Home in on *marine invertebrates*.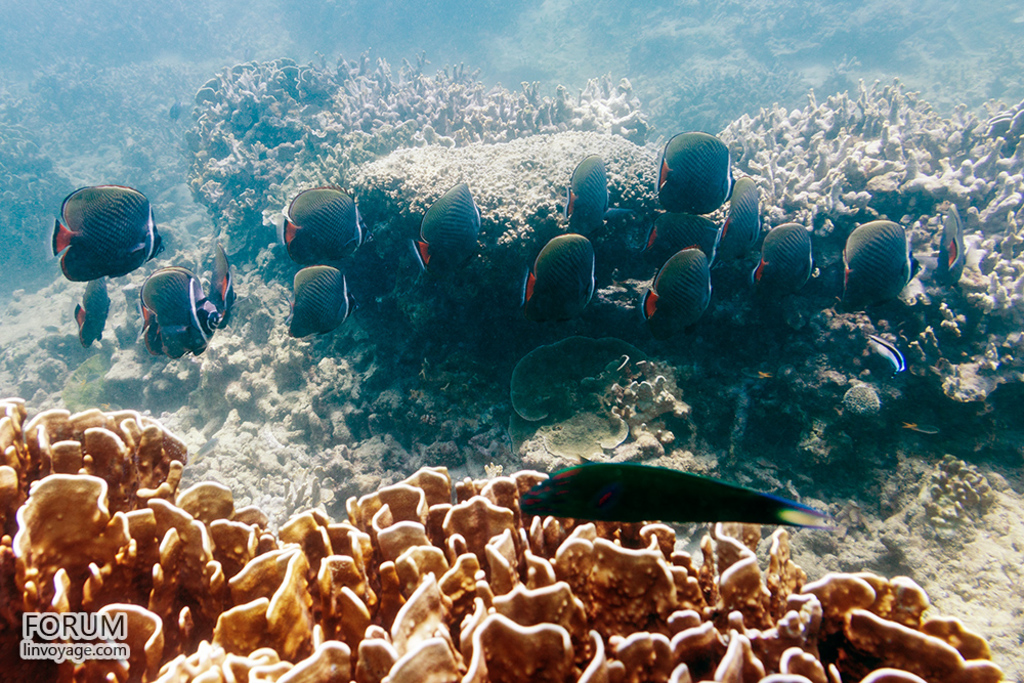
Homed in at 642:27:842:160.
